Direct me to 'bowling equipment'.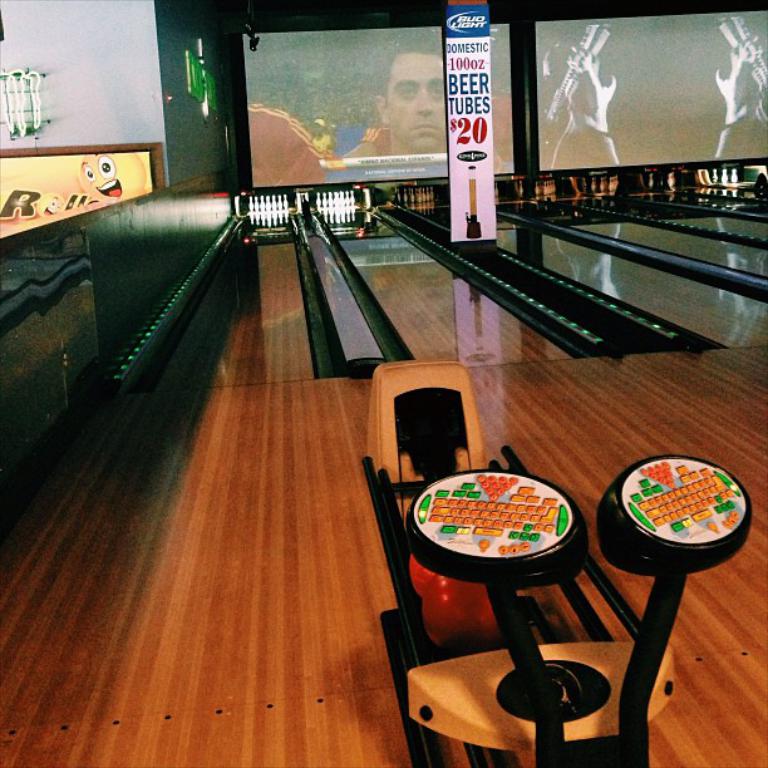
Direction: x1=606, y1=177, x2=621, y2=196.
